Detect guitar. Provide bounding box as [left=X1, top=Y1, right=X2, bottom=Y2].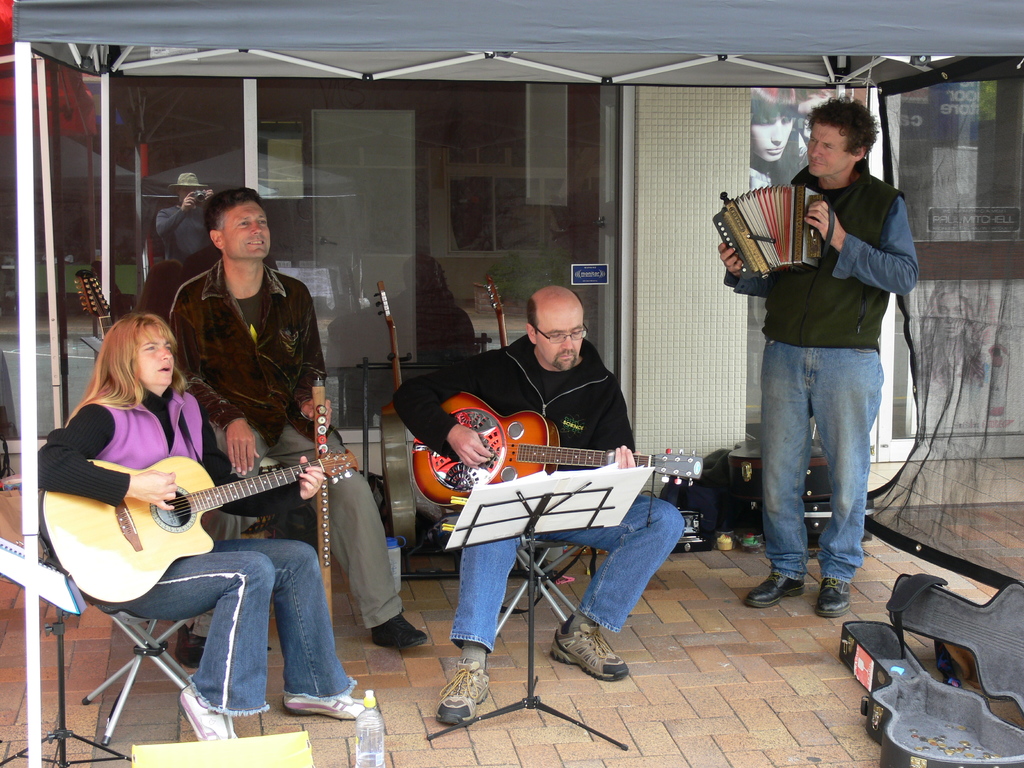
[left=375, top=280, right=422, bottom=552].
